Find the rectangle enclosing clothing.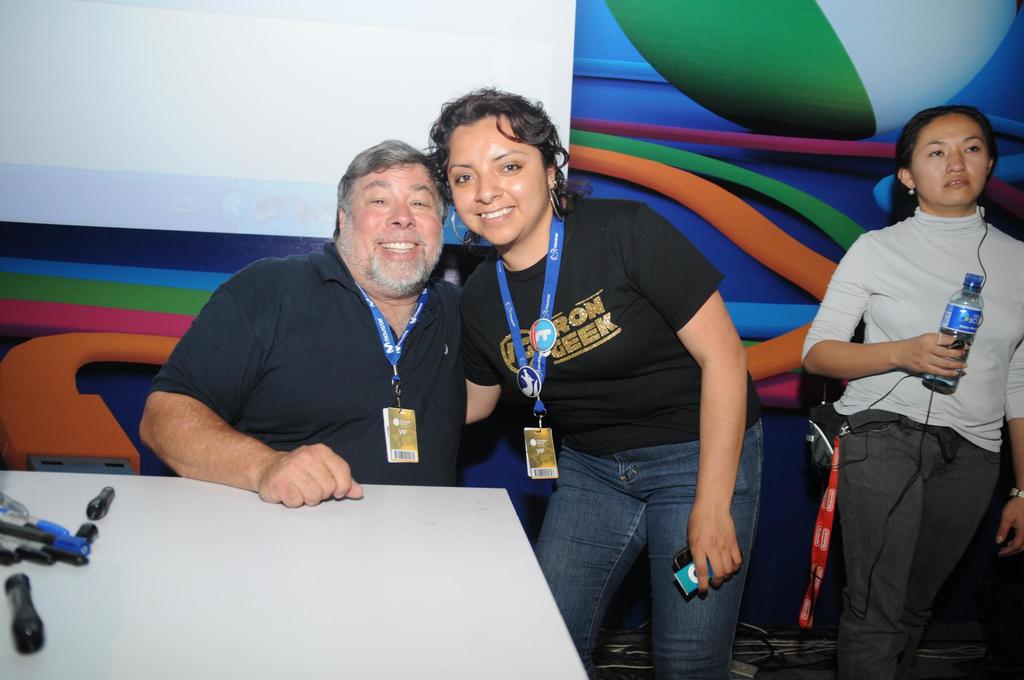
left=812, top=197, right=1023, bottom=679.
